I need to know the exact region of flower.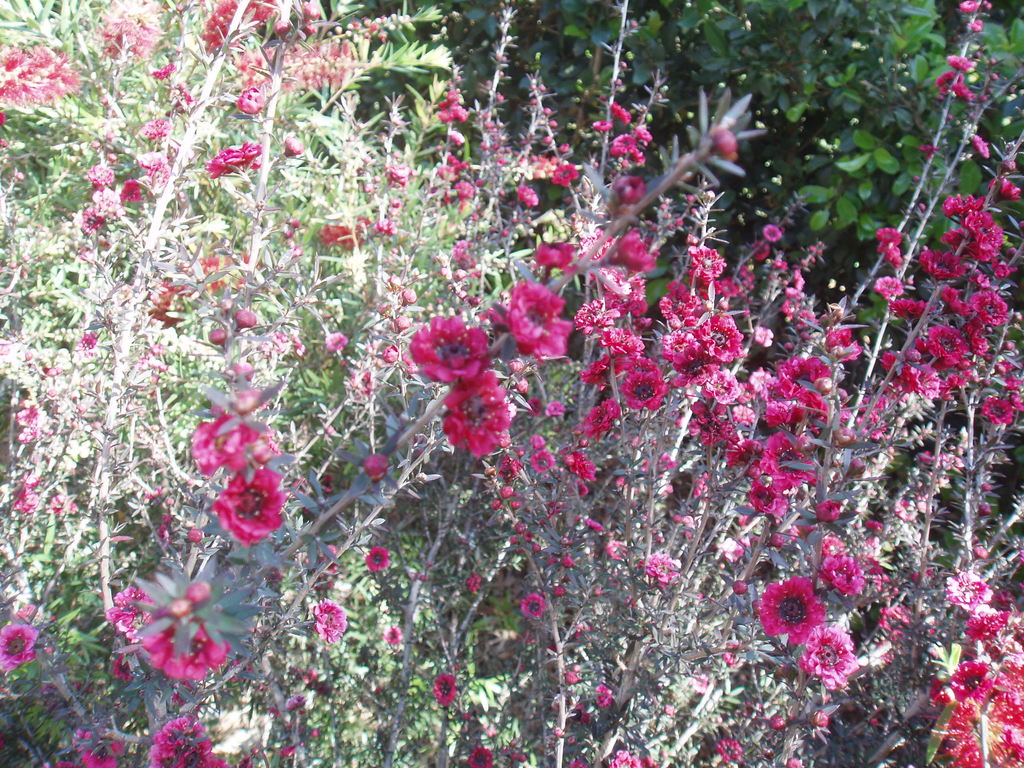
Region: crop(367, 552, 388, 569).
